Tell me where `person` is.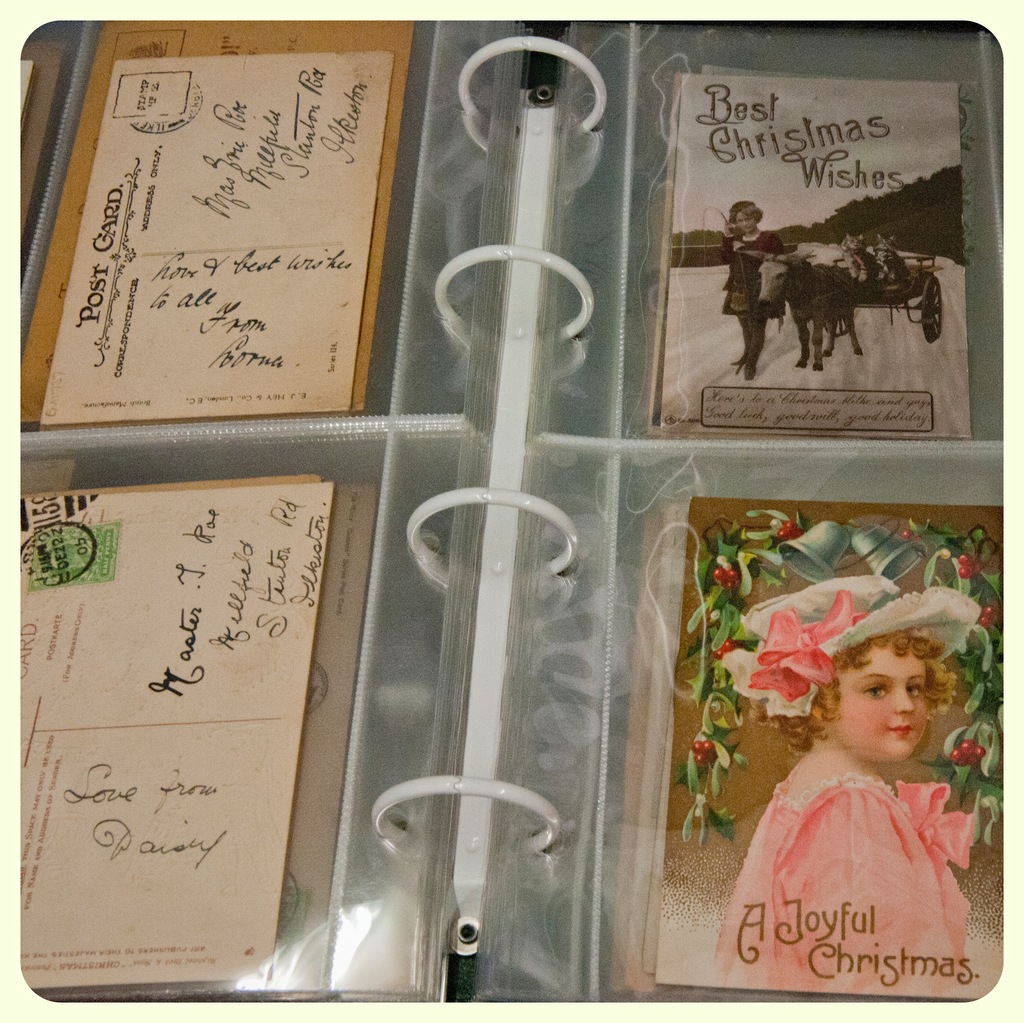
`person` is at [left=716, top=200, right=781, bottom=379].
